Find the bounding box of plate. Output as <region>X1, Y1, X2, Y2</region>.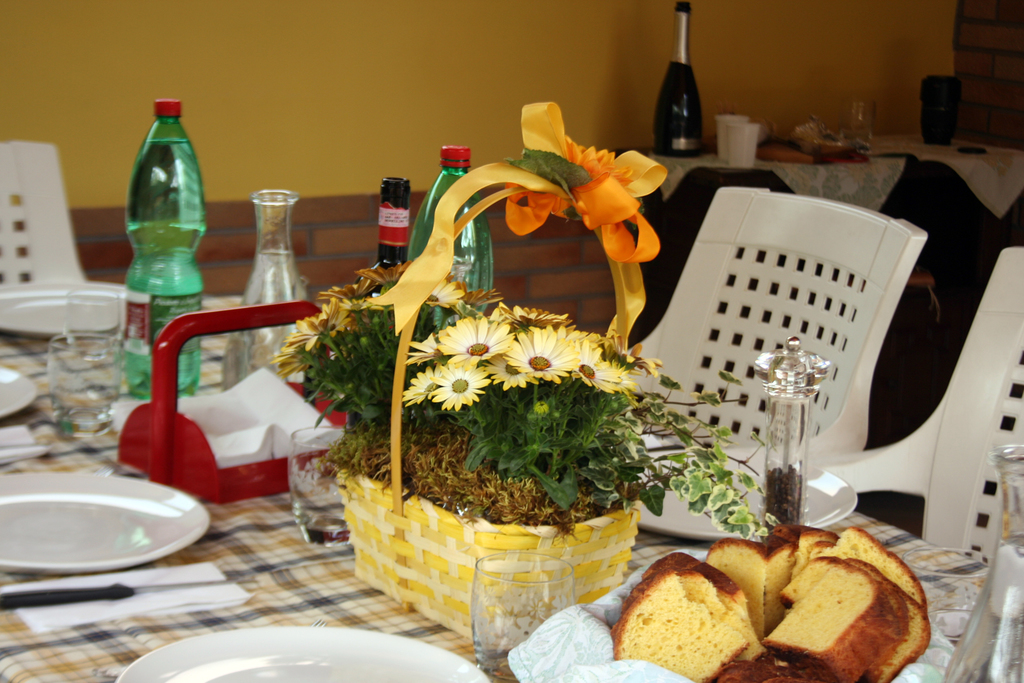
<region>117, 623, 494, 682</region>.
